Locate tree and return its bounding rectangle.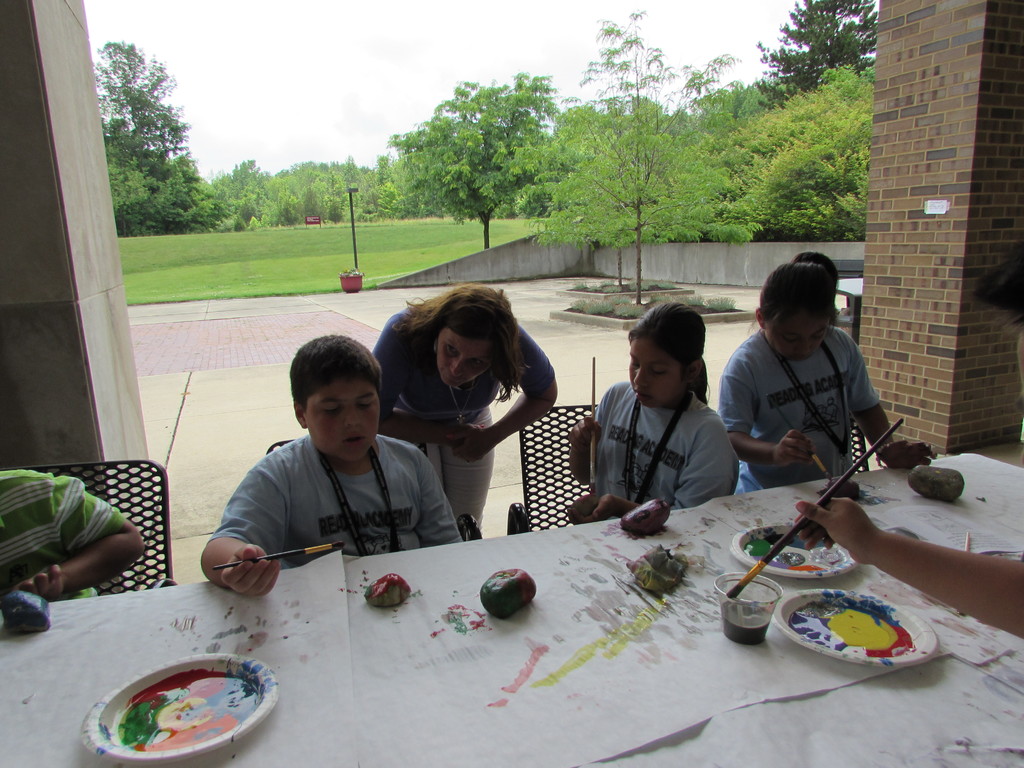
[left=112, top=129, right=228, bottom=234].
